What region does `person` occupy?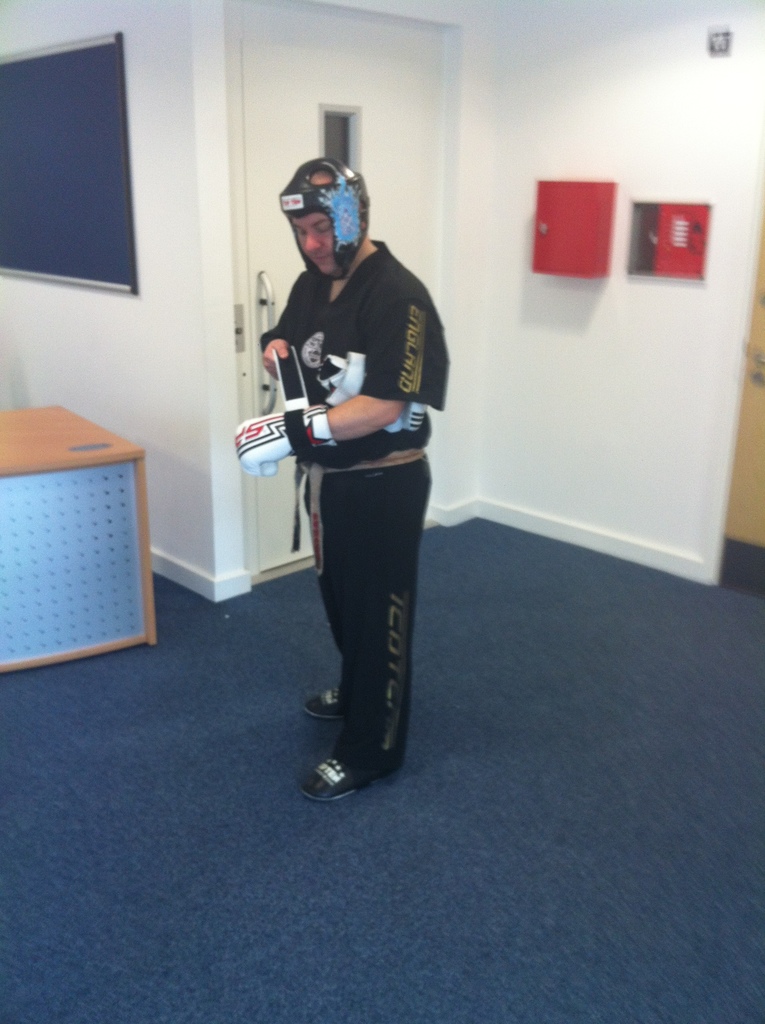
select_region(234, 157, 453, 803).
